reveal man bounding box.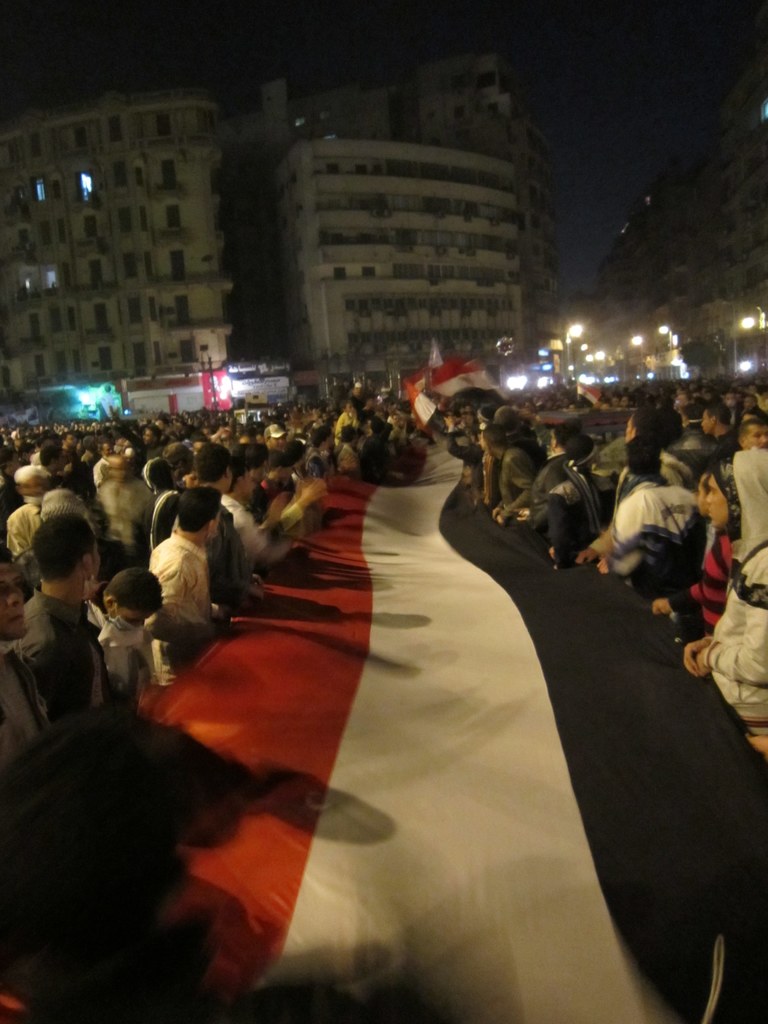
Revealed: BBox(1, 456, 83, 584).
